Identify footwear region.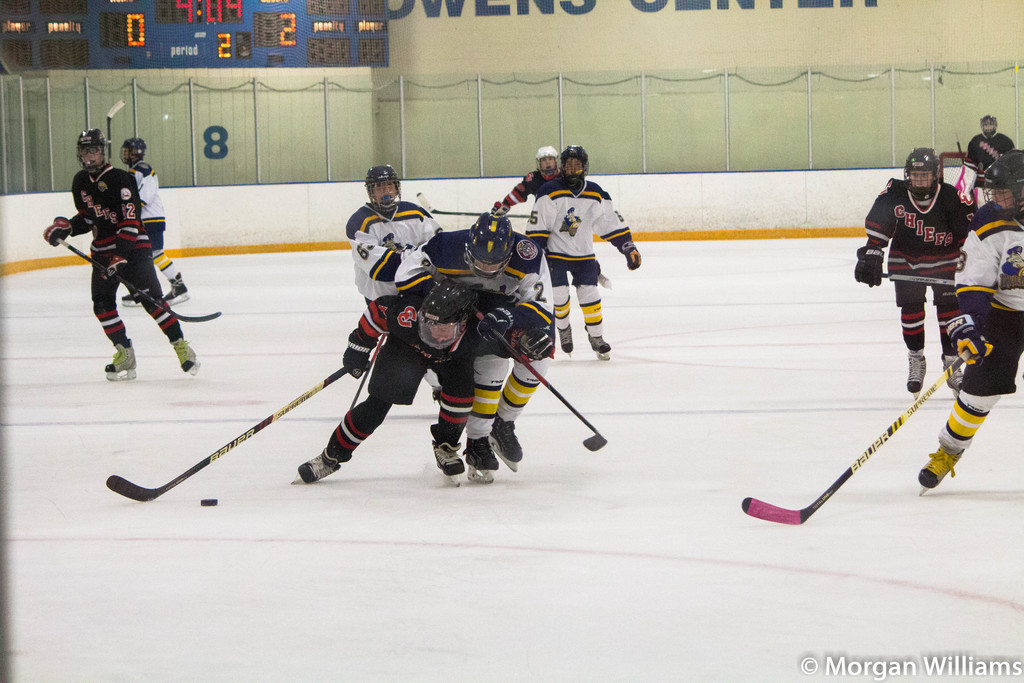
Region: (909,352,929,393).
